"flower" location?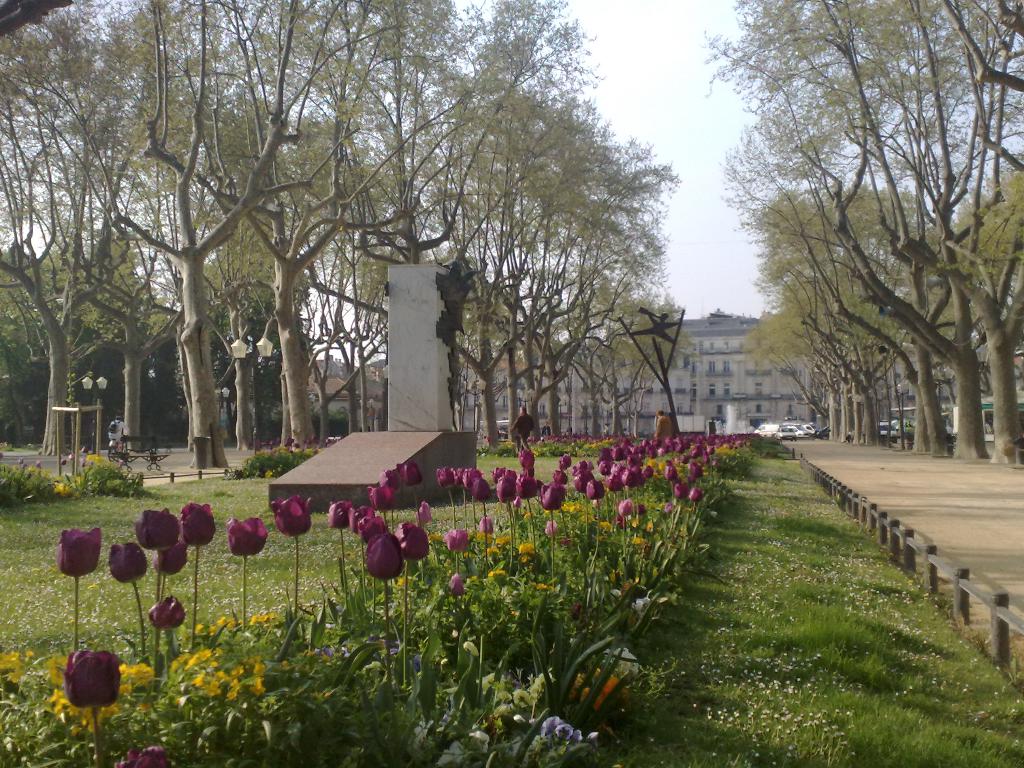
{"left": 380, "top": 466, "right": 397, "bottom": 488}
